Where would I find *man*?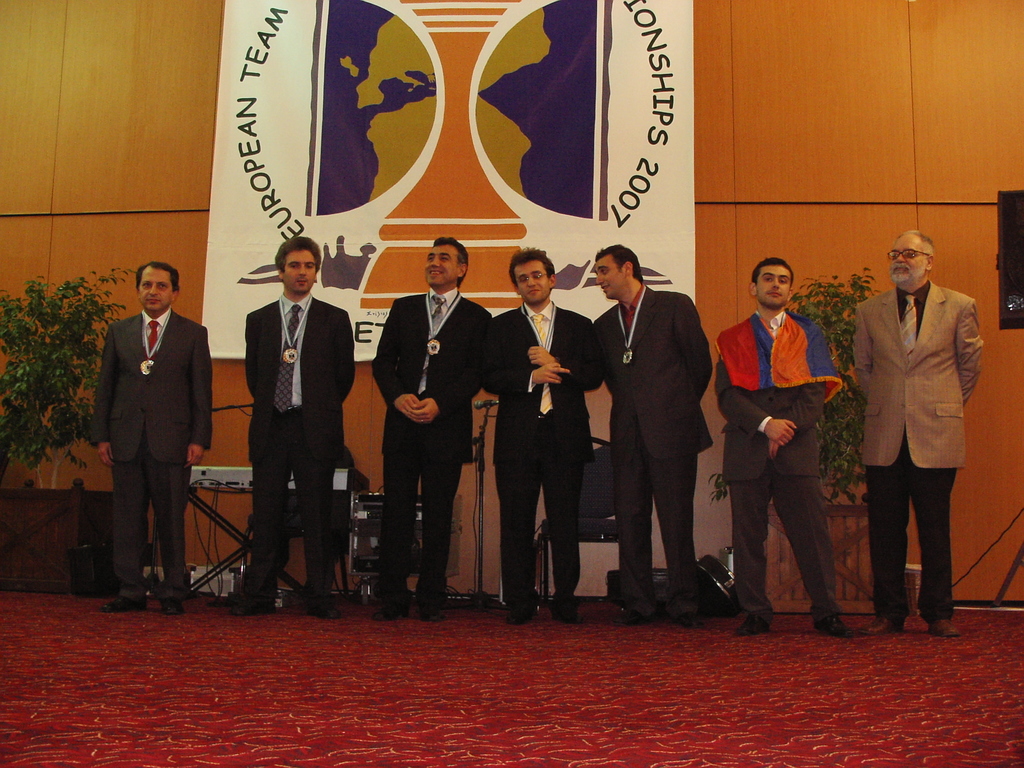
At (471,244,610,634).
